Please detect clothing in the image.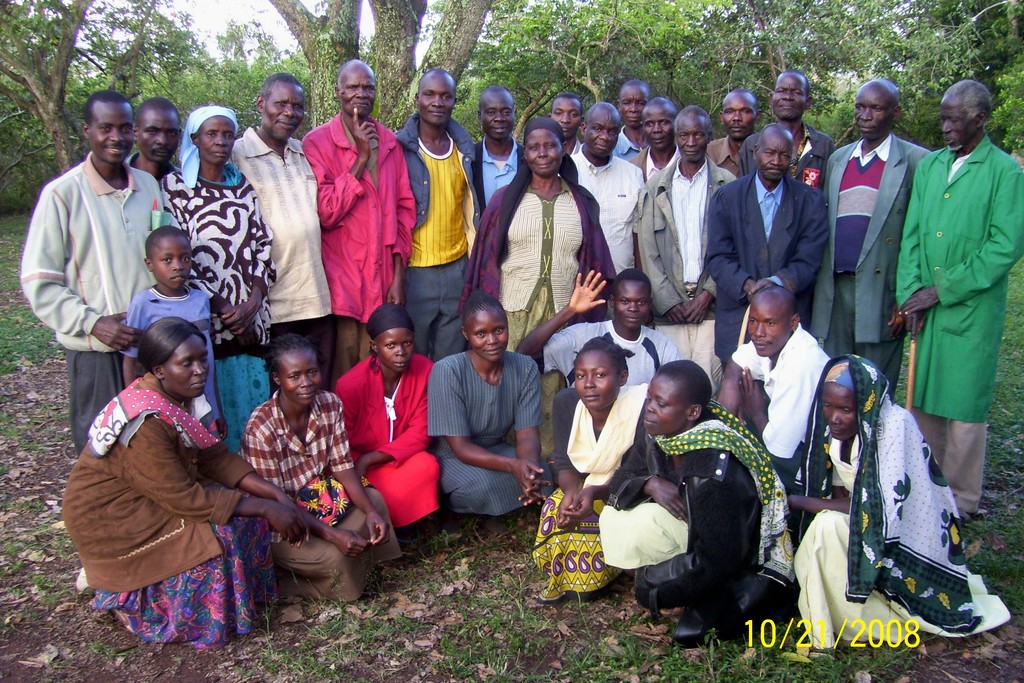
box=[244, 389, 359, 537].
